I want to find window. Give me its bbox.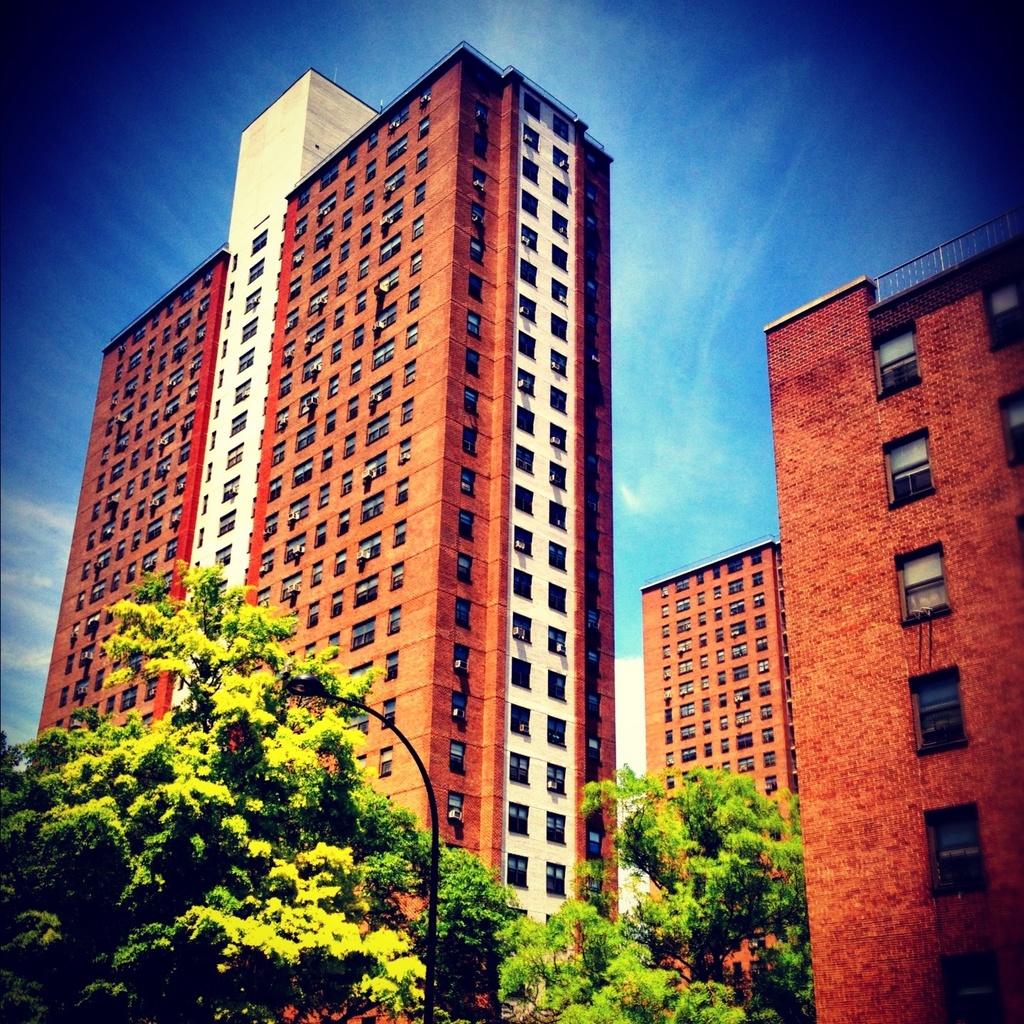
[left=131, top=653, right=143, bottom=674].
